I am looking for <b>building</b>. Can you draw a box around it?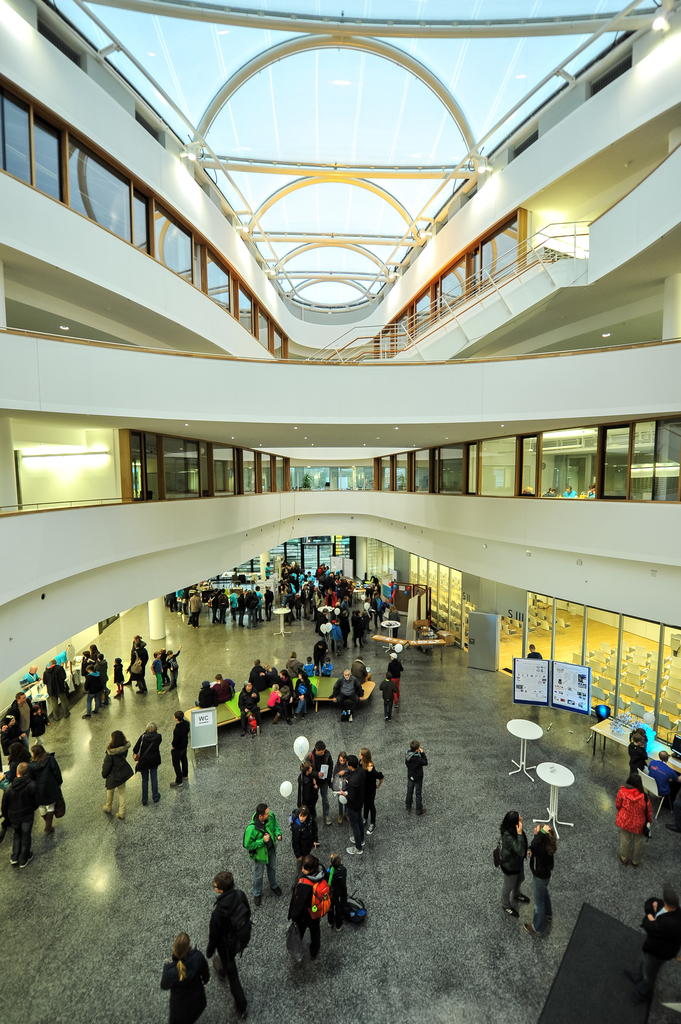
Sure, the bounding box is BBox(0, 0, 680, 1023).
